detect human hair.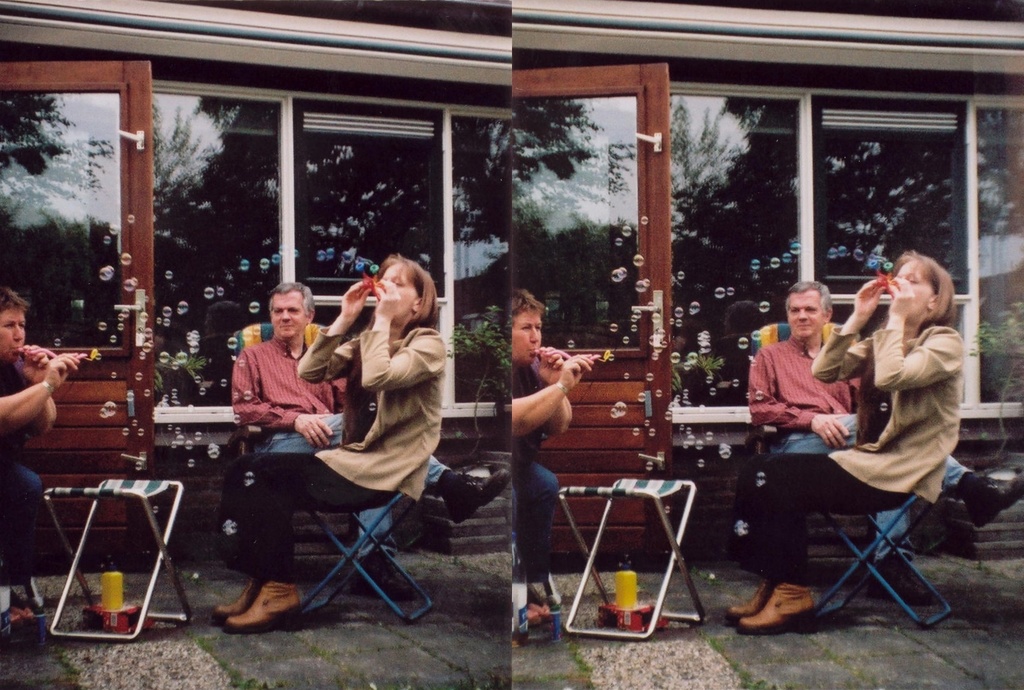
Detected at bbox=[359, 252, 438, 341].
